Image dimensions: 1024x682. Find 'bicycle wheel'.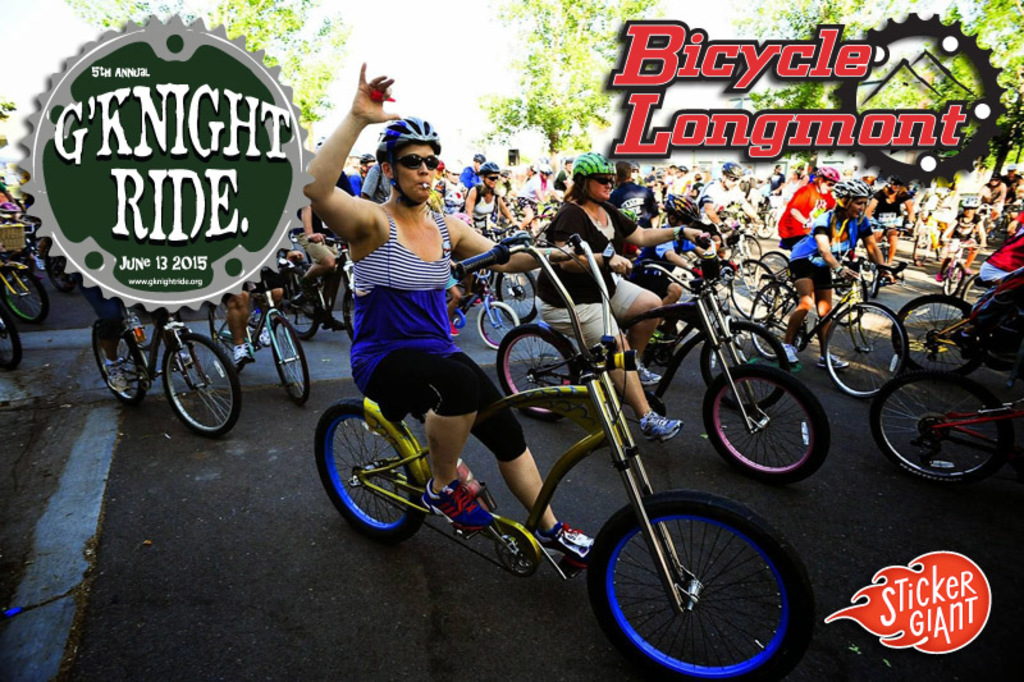
locate(474, 299, 518, 353).
